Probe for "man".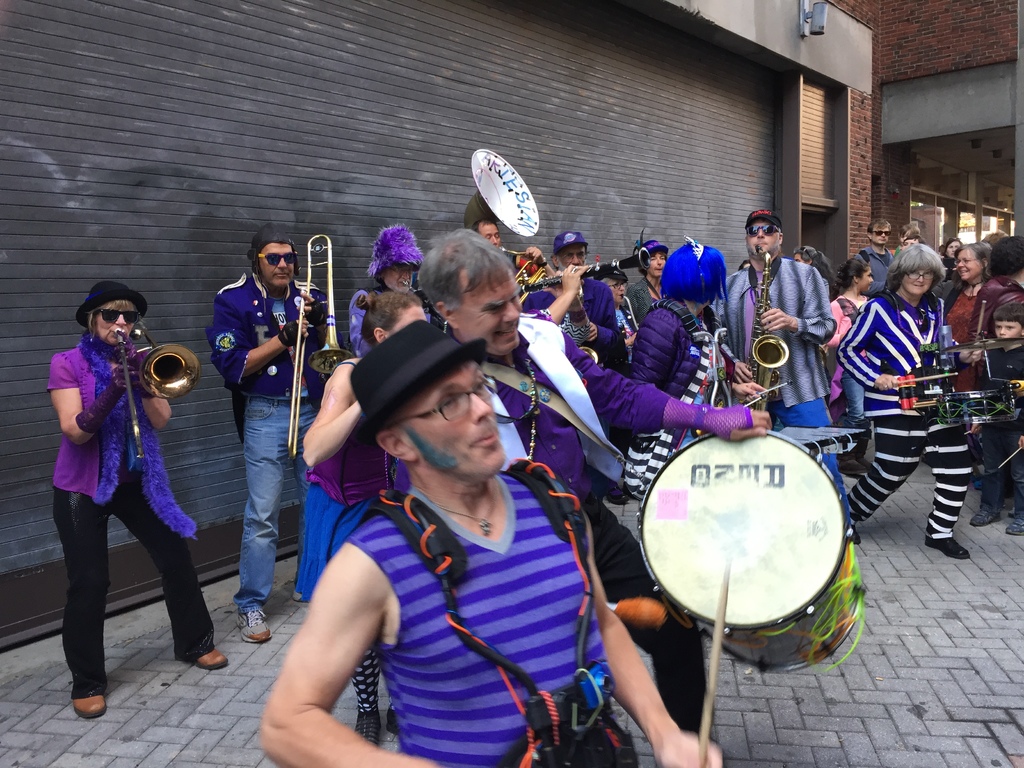
Probe result: (391, 224, 774, 736).
